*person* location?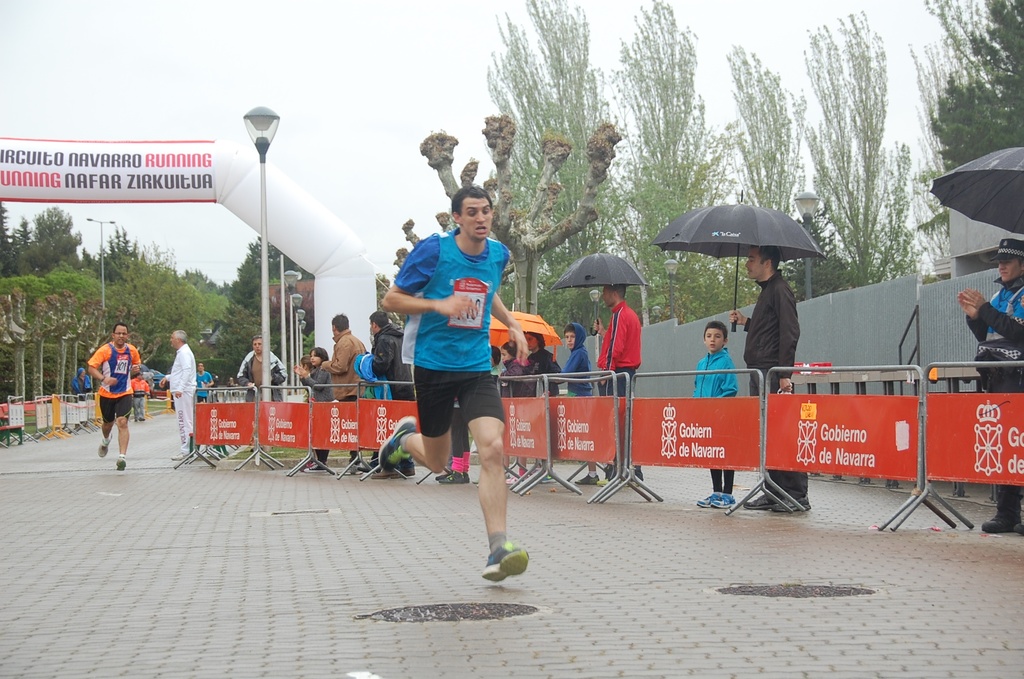
locate(524, 332, 566, 397)
